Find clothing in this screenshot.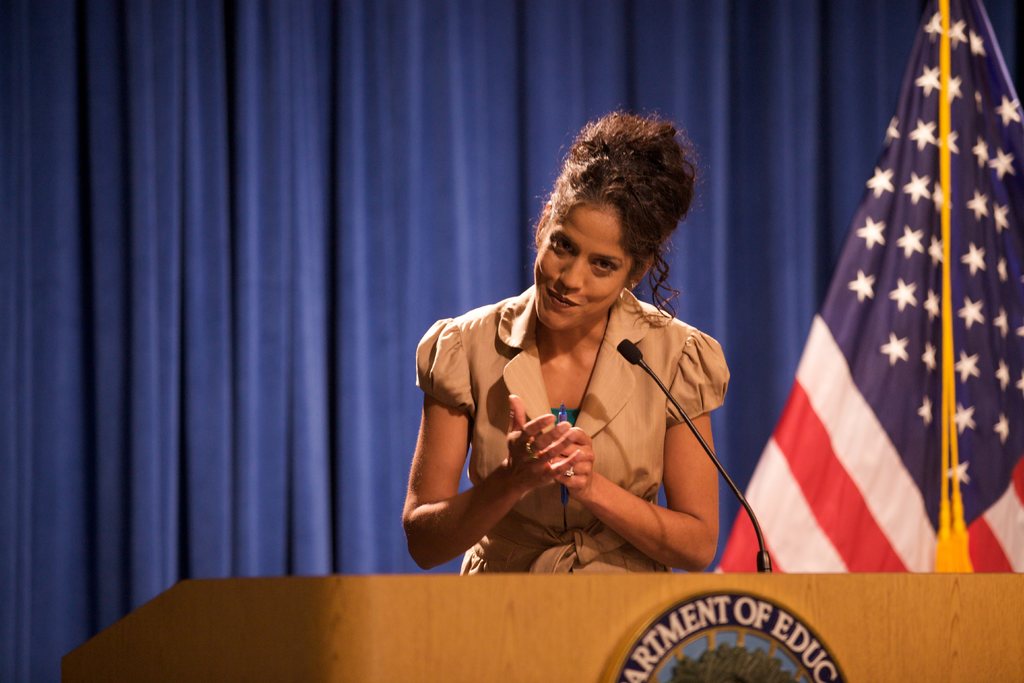
The bounding box for clothing is x1=423 y1=290 x2=677 y2=559.
